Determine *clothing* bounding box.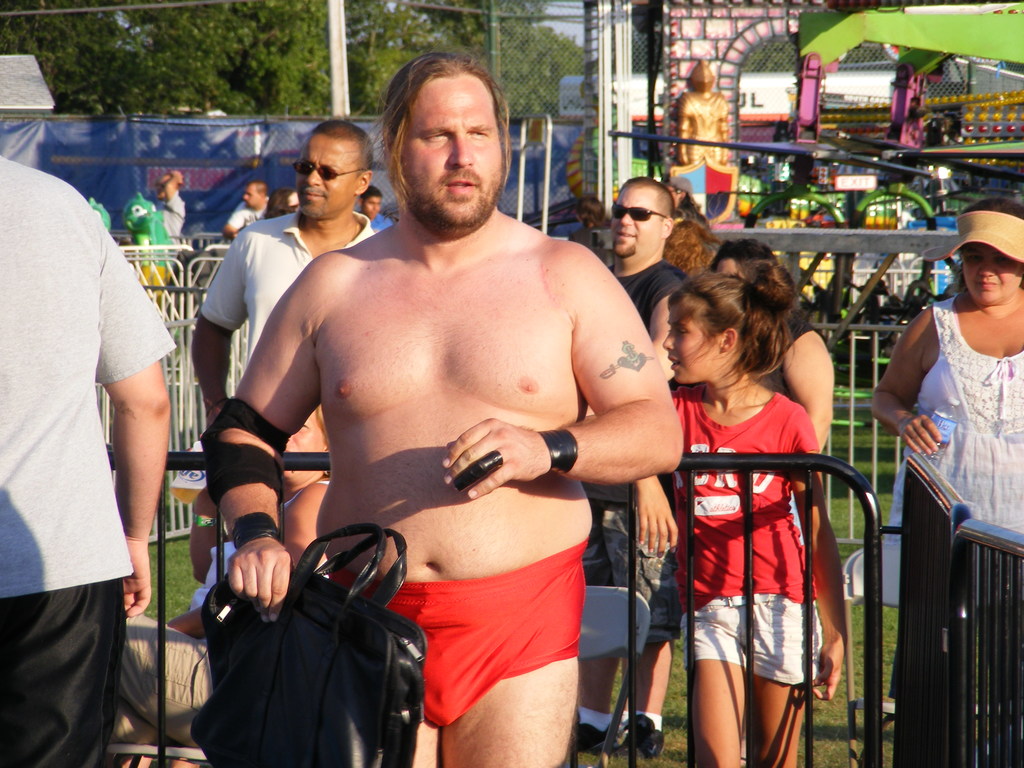
Determined: left=332, top=531, right=592, bottom=729.
